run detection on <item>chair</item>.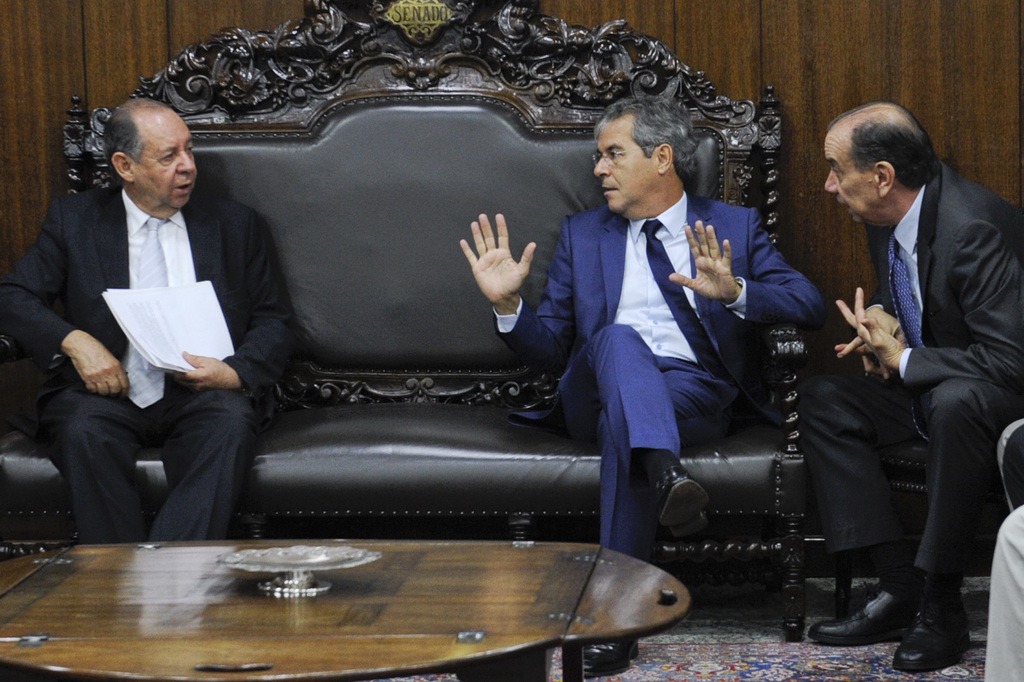
Result: bbox=[871, 421, 1023, 574].
